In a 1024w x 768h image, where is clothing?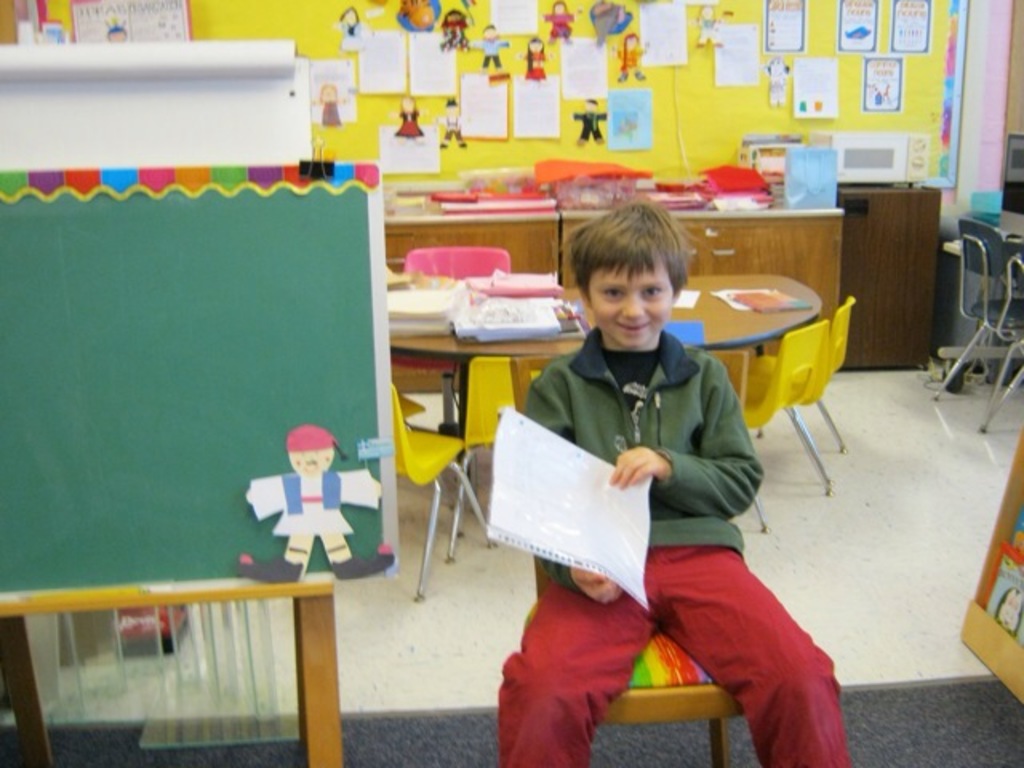
<bbox>320, 102, 341, 126</bbox>.
